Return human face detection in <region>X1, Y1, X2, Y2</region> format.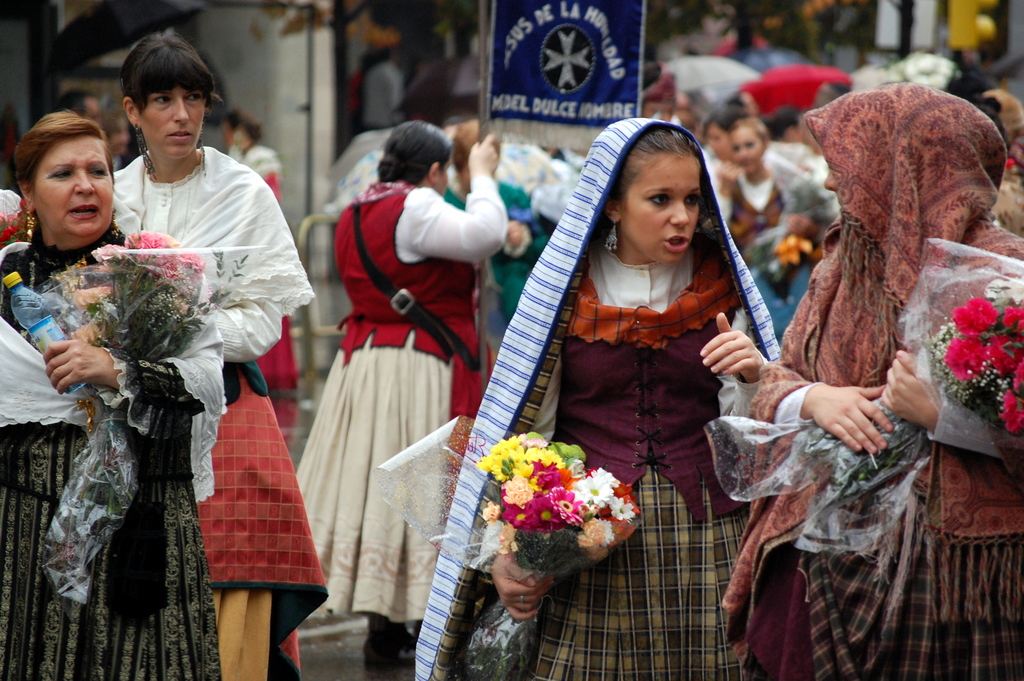
<region>33, 137, 116, 245</region>.
